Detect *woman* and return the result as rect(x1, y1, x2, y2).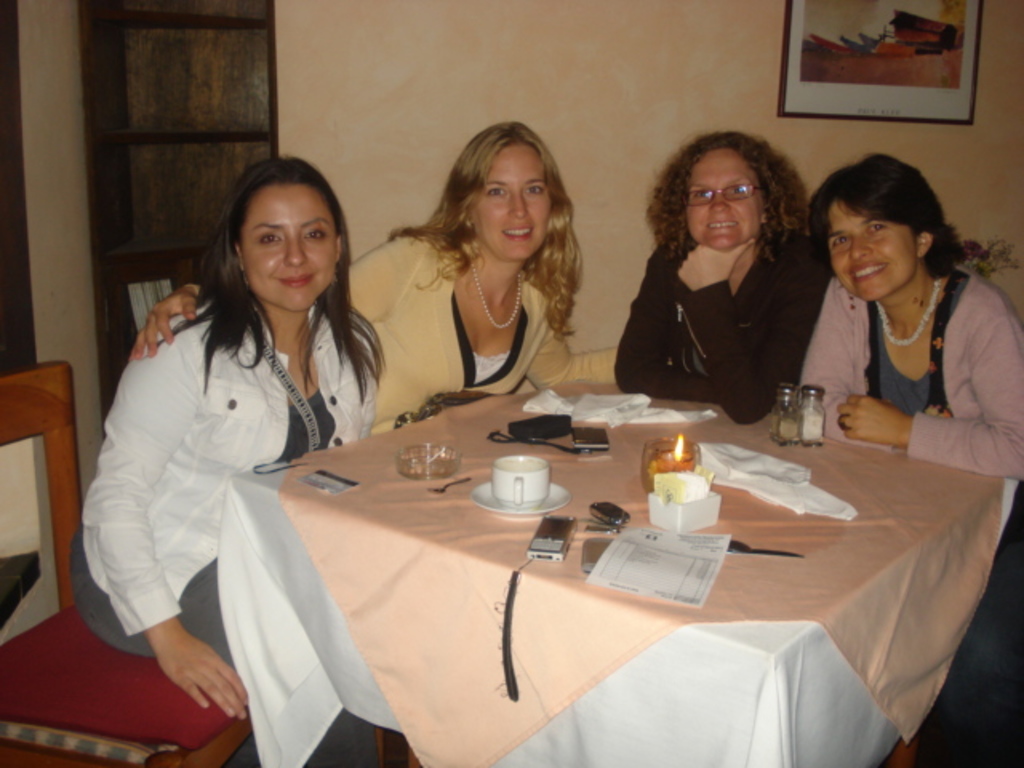
rect(80, 157, 370, 742).
